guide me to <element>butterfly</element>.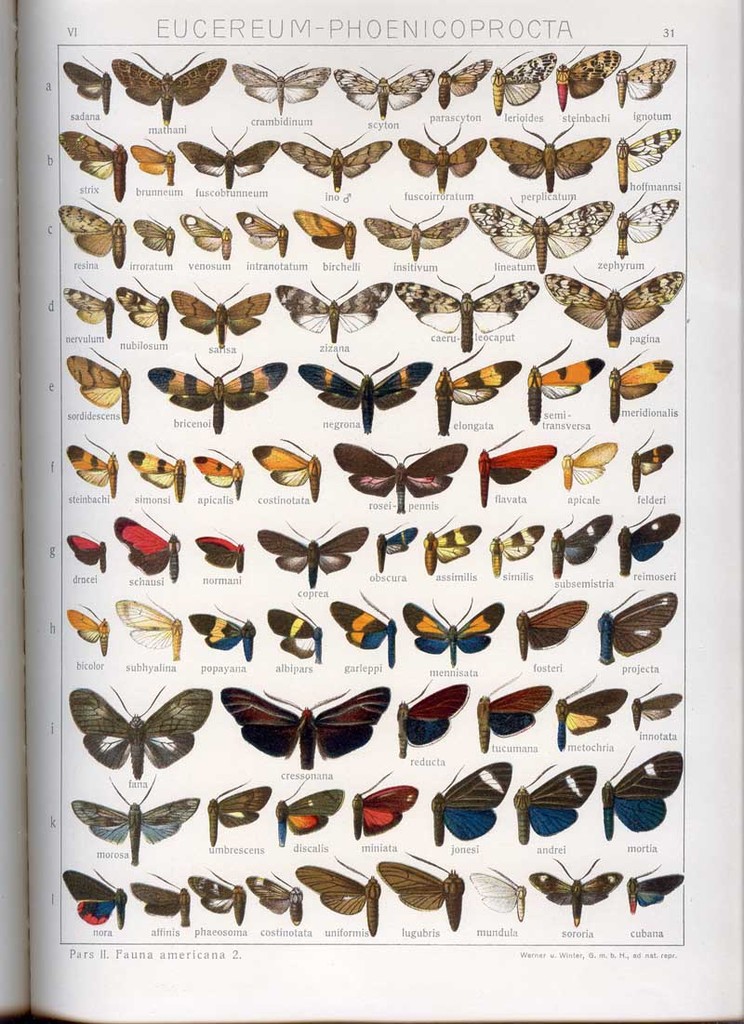
Guidance: 238,65,320,104.
